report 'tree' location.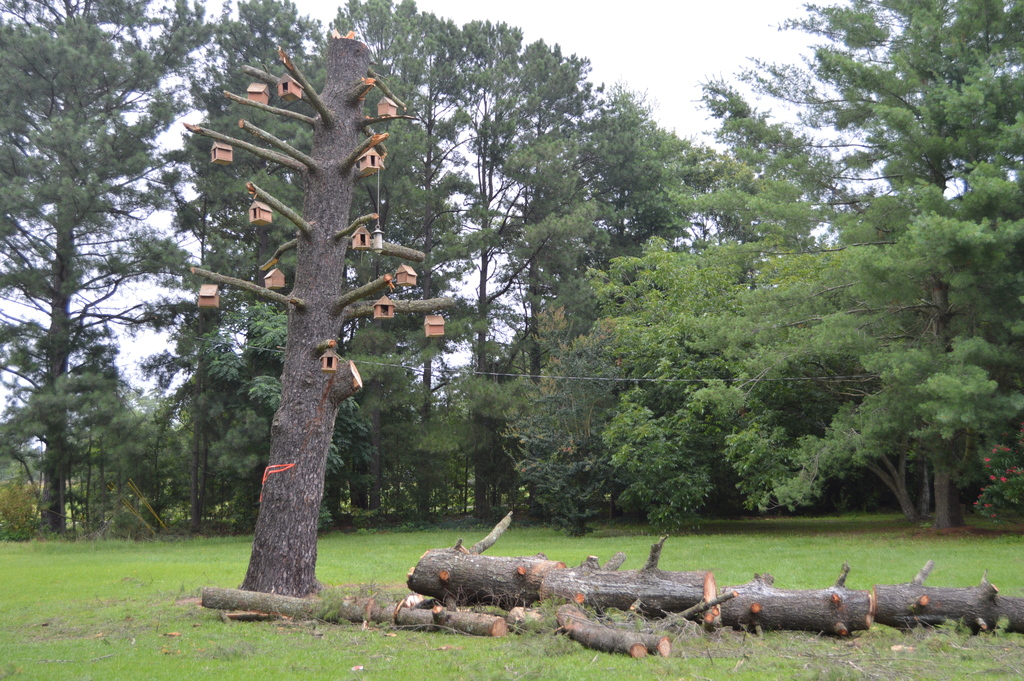
Report: l=497, t=343, r=632, b=541.
